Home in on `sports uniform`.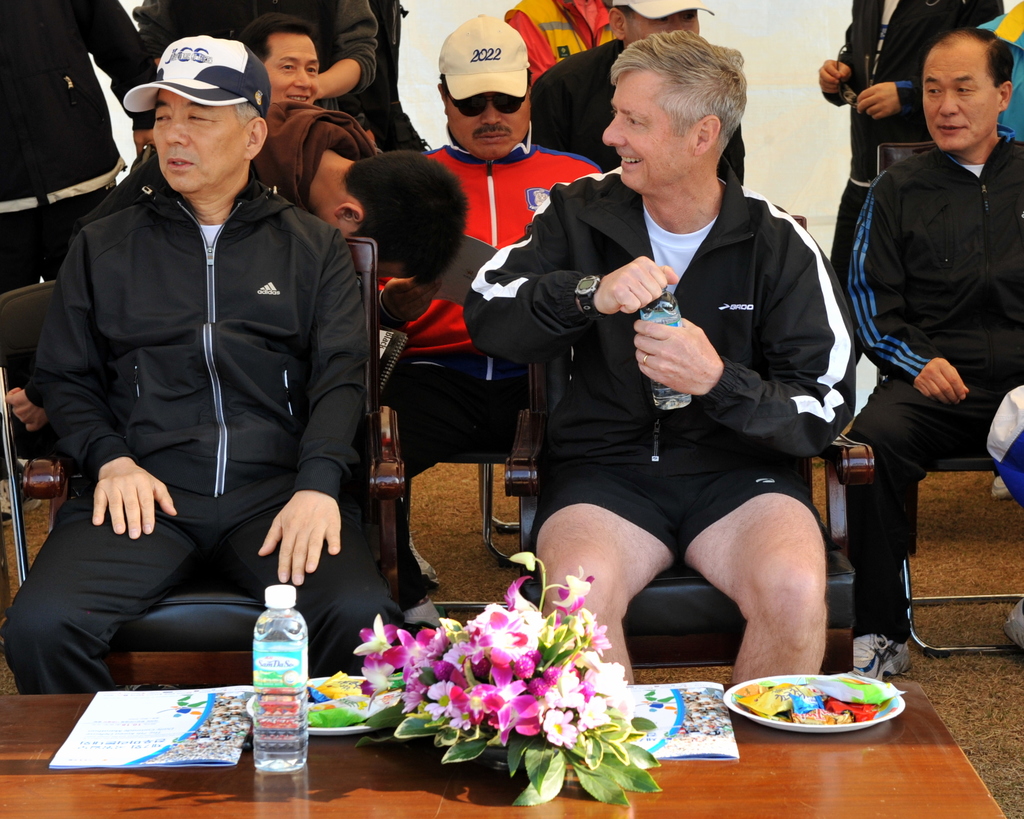
Homed in at pyautogui.locateOnScreen(851, 142, 1023, 653).
